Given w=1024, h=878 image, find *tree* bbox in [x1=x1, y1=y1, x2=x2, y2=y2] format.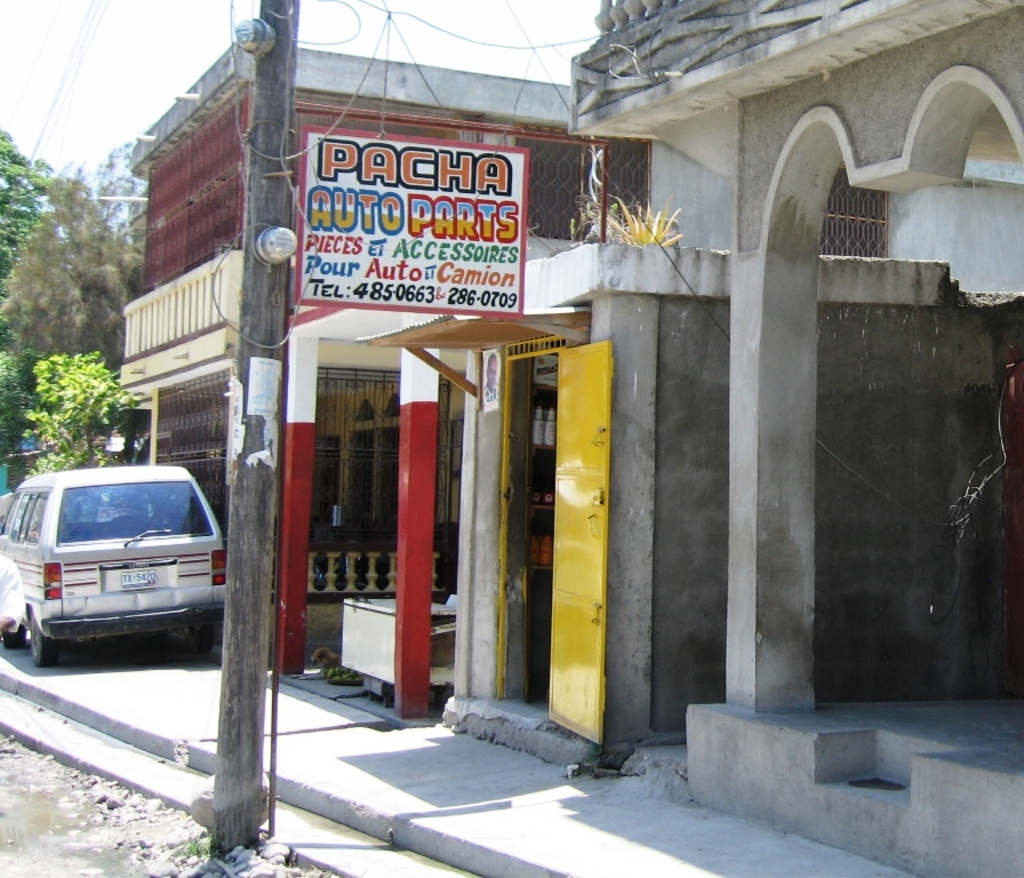
[x1=0, y1=123, x2=58, y2=300].
